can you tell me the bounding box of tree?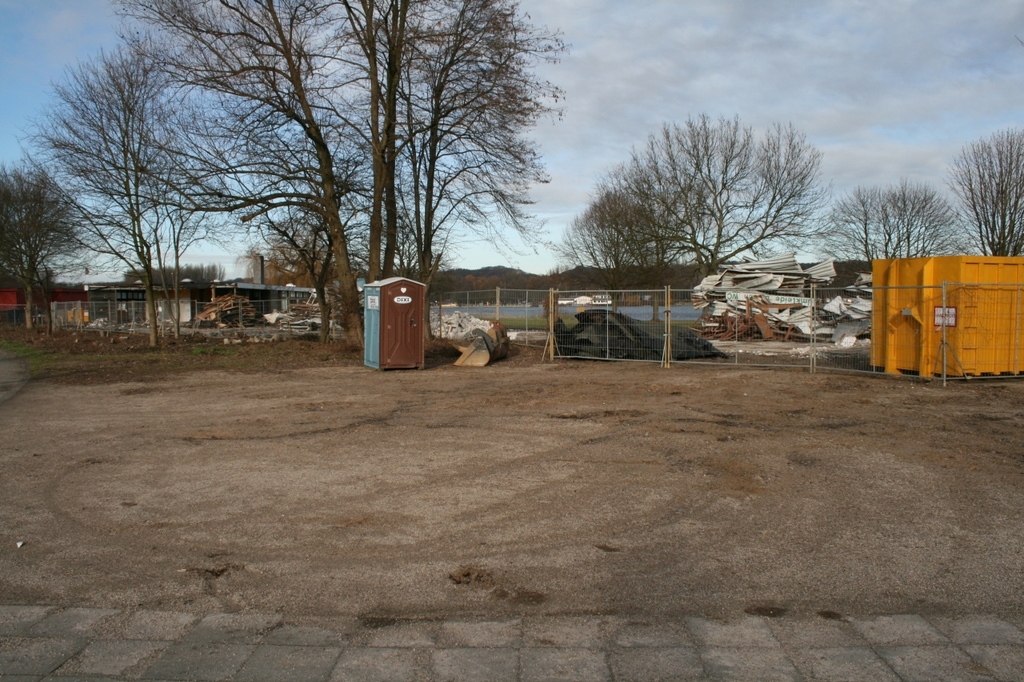
bbox=(13, 38, 232, 351).
